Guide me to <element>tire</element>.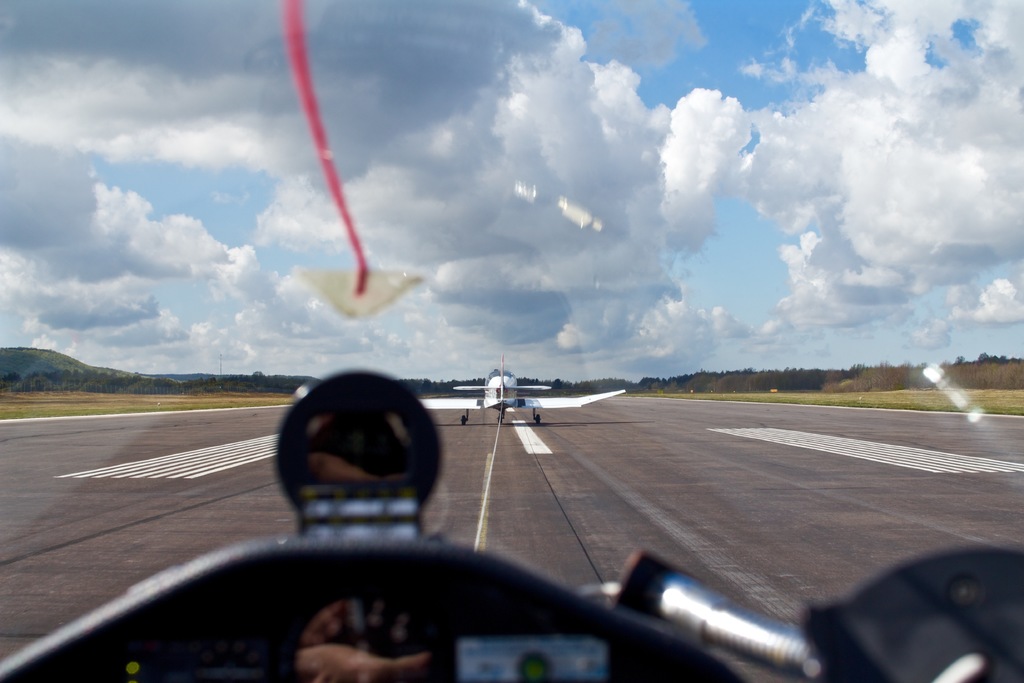
Guidance: pyautogui.locateOnScreen(534, 413, 542, 424).
